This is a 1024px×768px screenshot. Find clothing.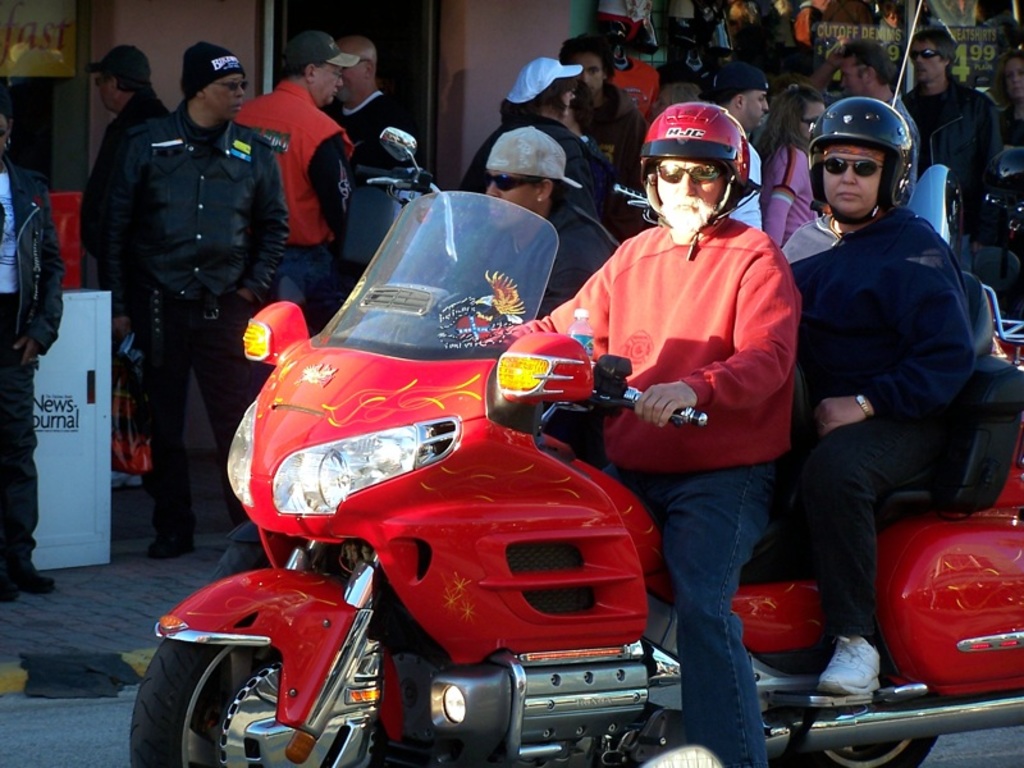
Bounding box: BBox(767, 133, 820, 248).
